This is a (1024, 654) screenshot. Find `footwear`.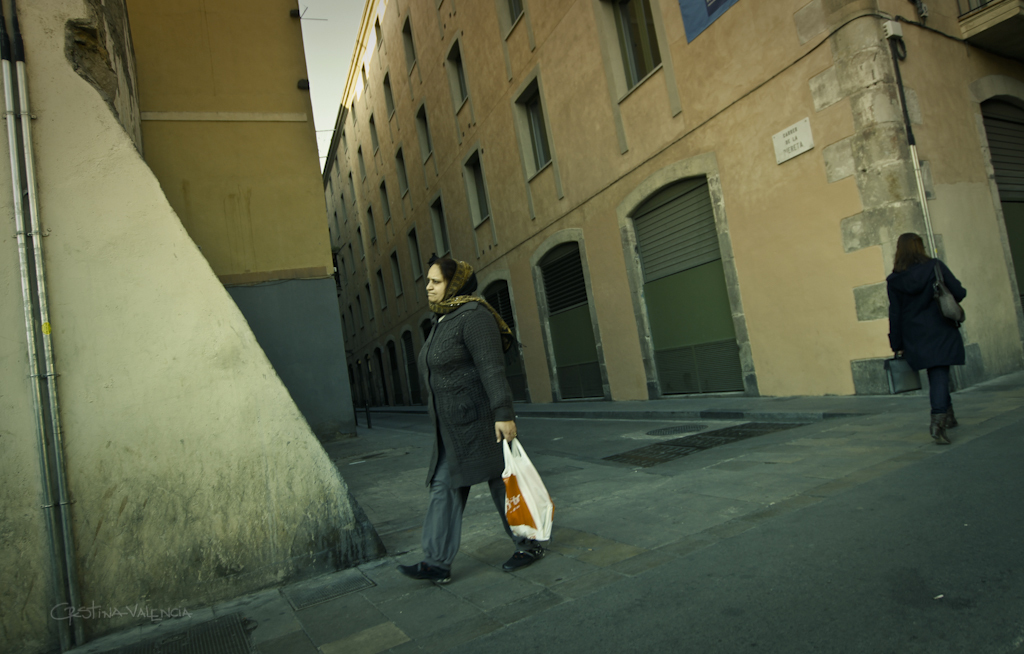
Bounding box: box(947, 409, 964, 428).
